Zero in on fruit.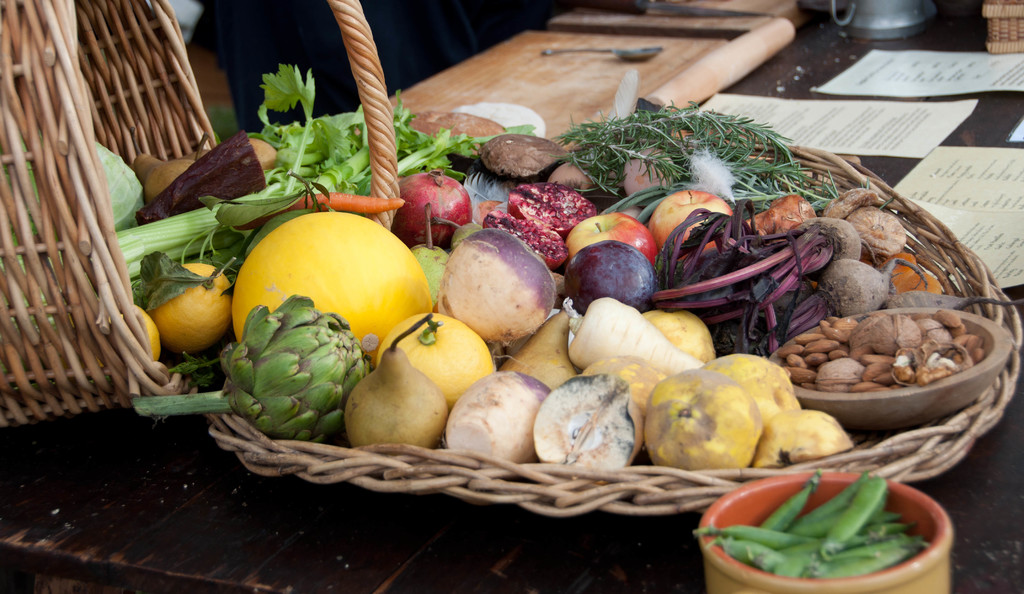
Zeroed in: [443,224,556,340].
